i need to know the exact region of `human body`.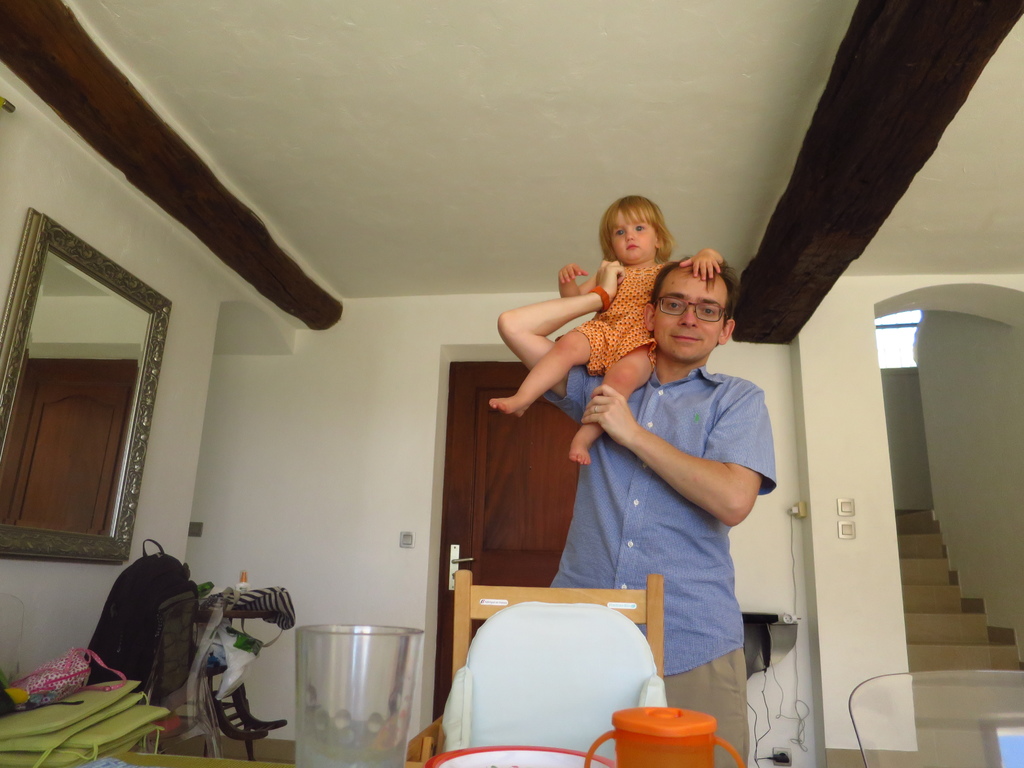
Region: detection(497, 260, 778, 767).
